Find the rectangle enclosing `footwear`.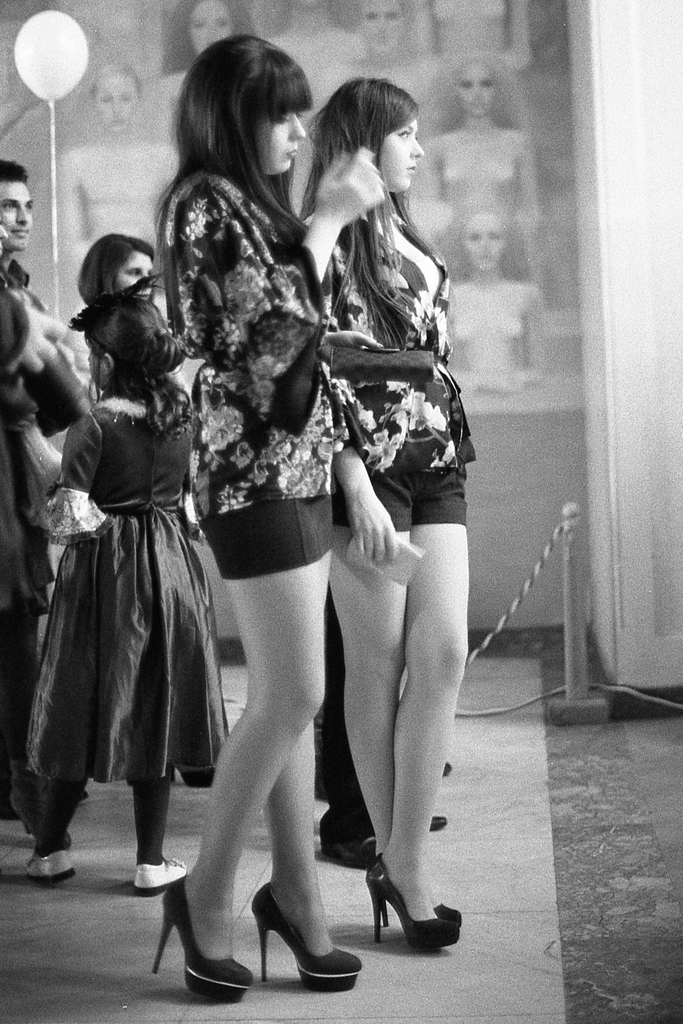
<region>24, 856, 81, 877</region>.
